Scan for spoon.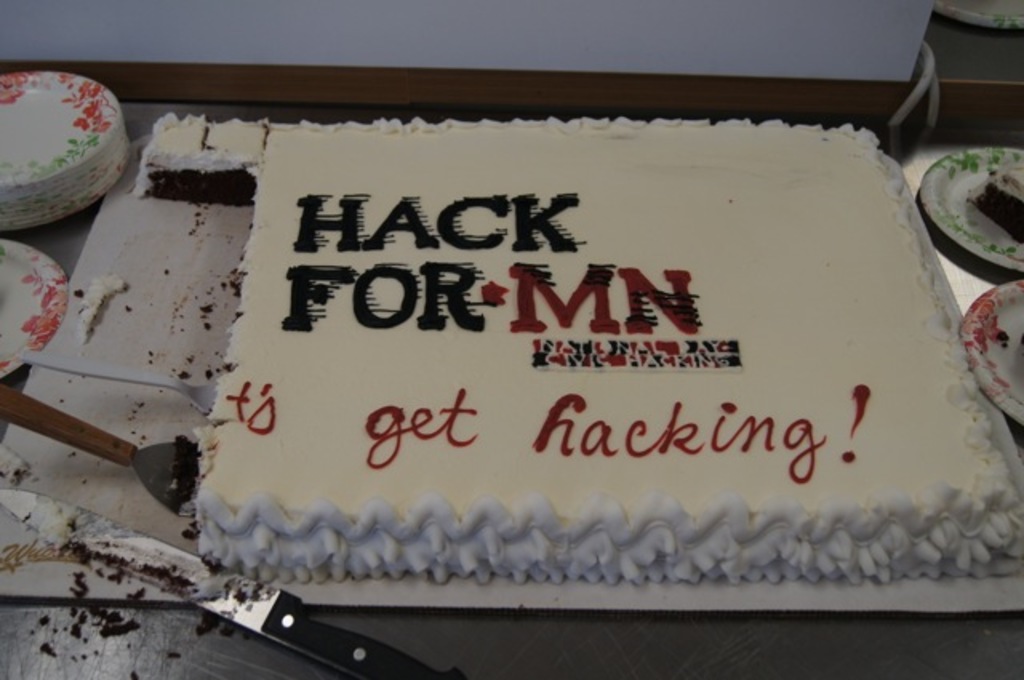
Scan result: 19,347,221,413.
